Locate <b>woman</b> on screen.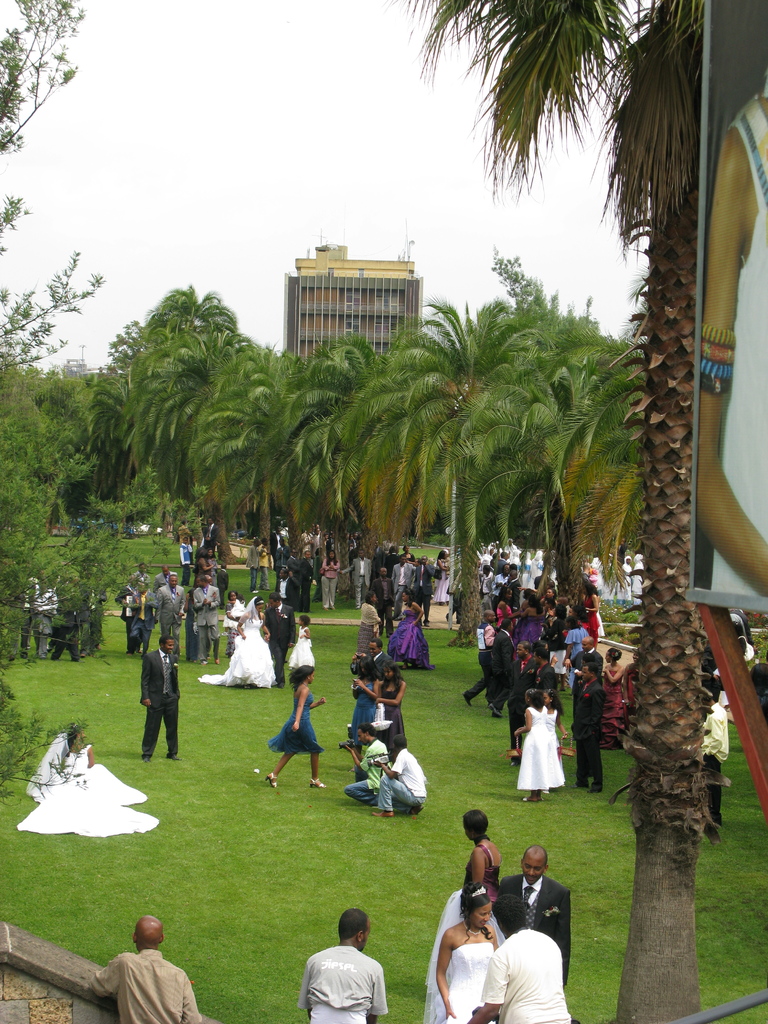
On screen at <box>599,646,632,746</box>.
